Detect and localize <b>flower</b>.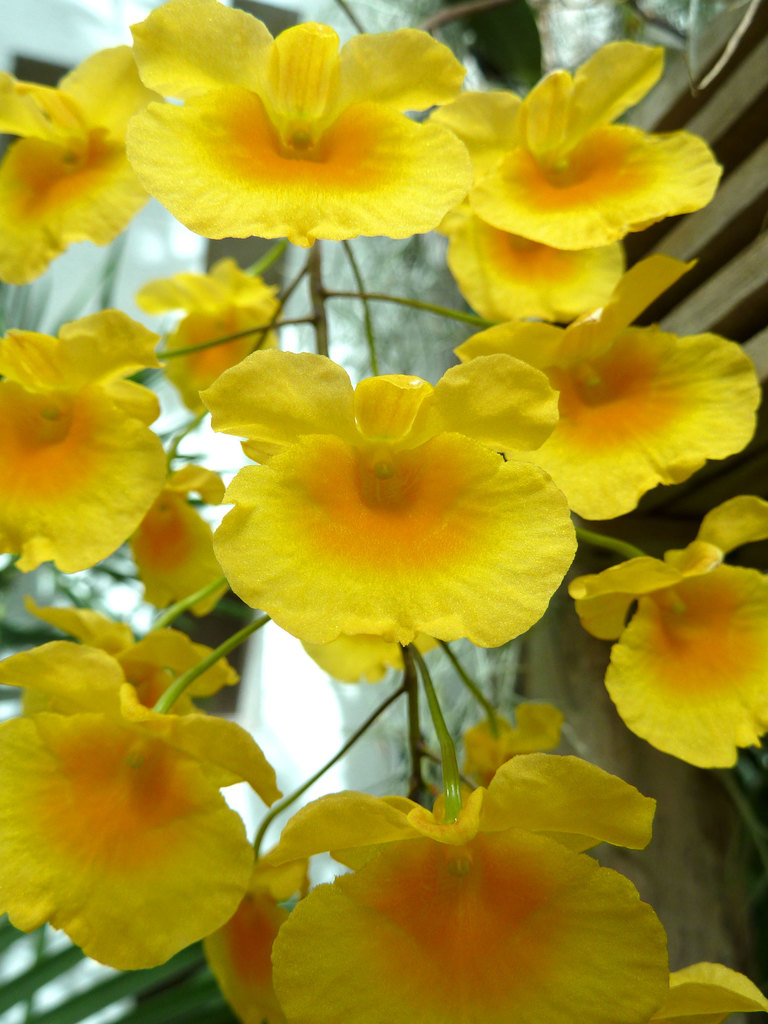
Localized at select_region(0, 43, 154, 278).
